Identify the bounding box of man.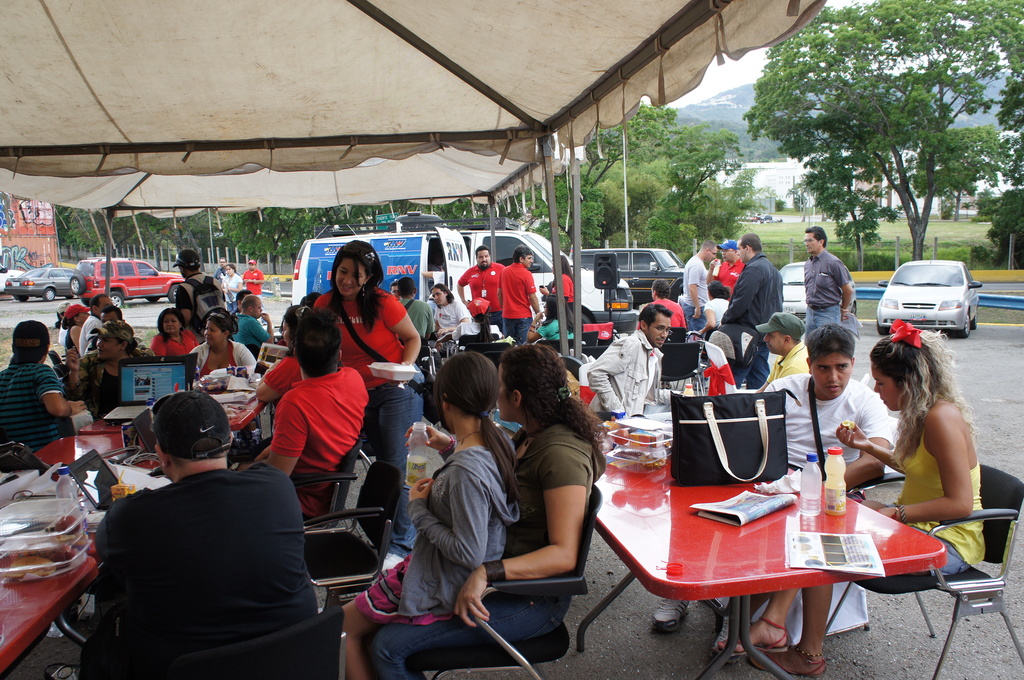
locate(230, 289, 253, 323).
